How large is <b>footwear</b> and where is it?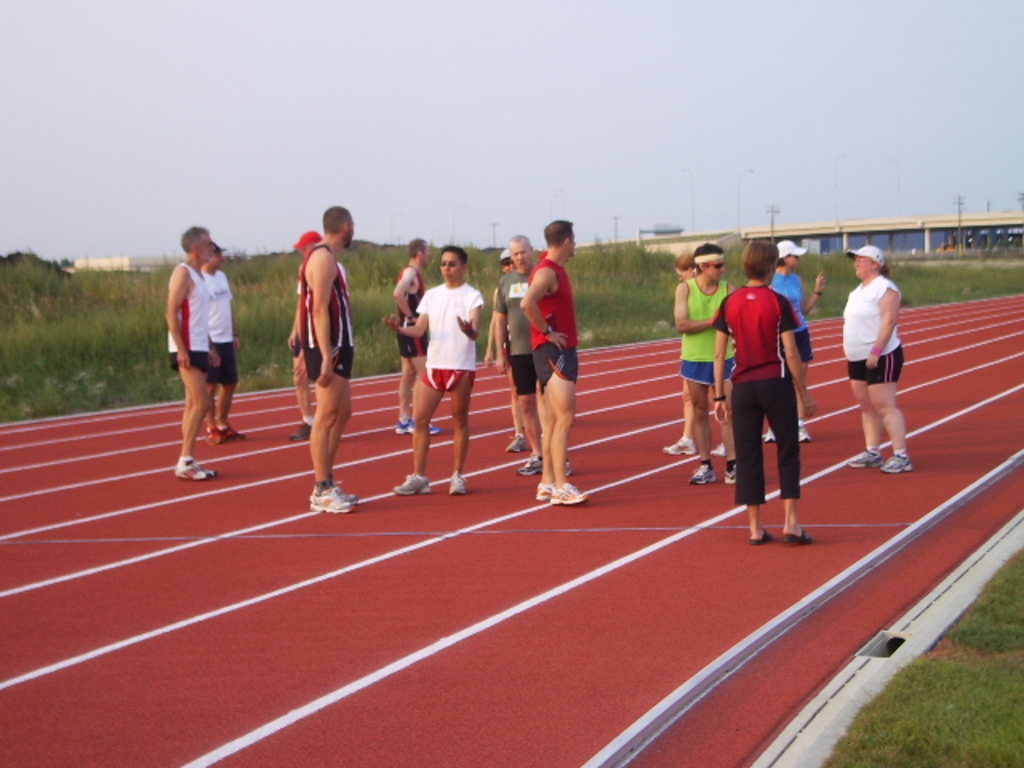
Bounding box: pyautogui.locateOnScreen(392, 414, 435, 434).
